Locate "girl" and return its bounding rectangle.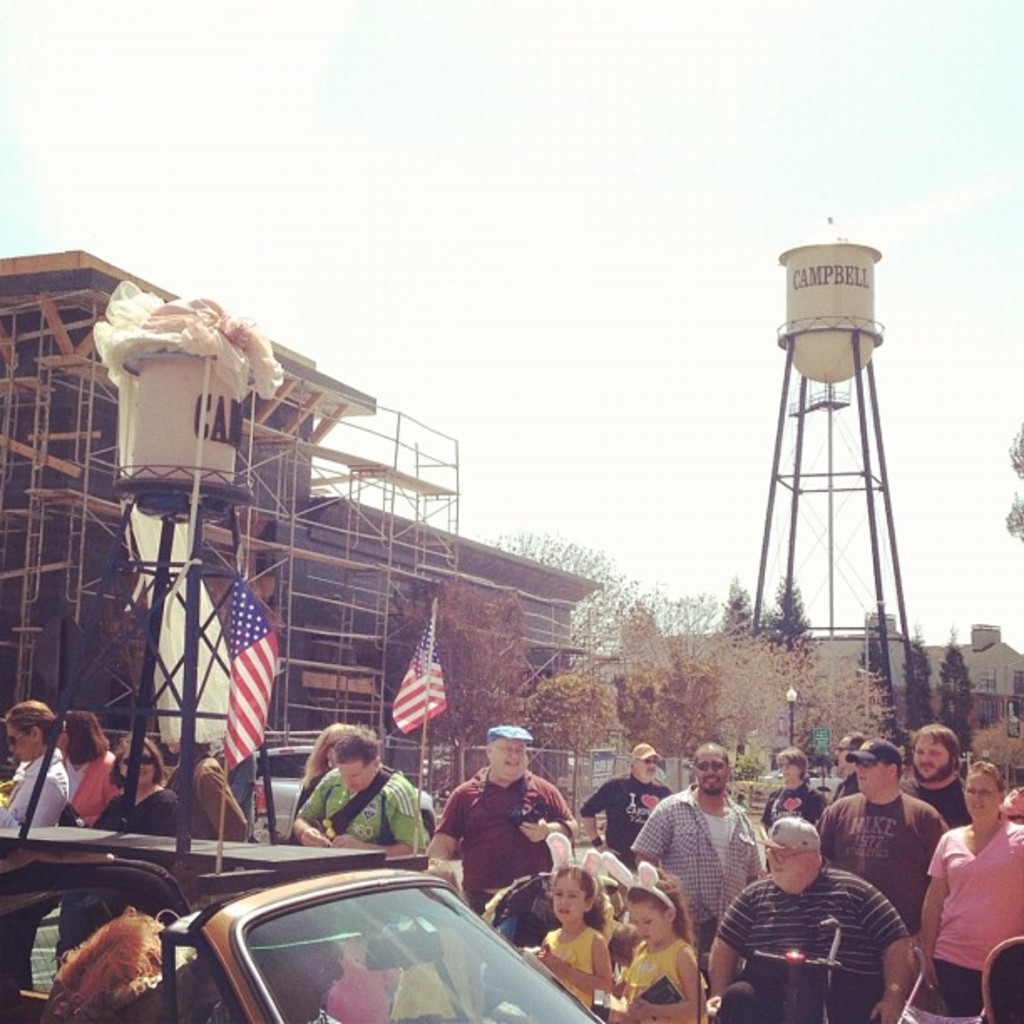
532, 872, 611, 1009.
